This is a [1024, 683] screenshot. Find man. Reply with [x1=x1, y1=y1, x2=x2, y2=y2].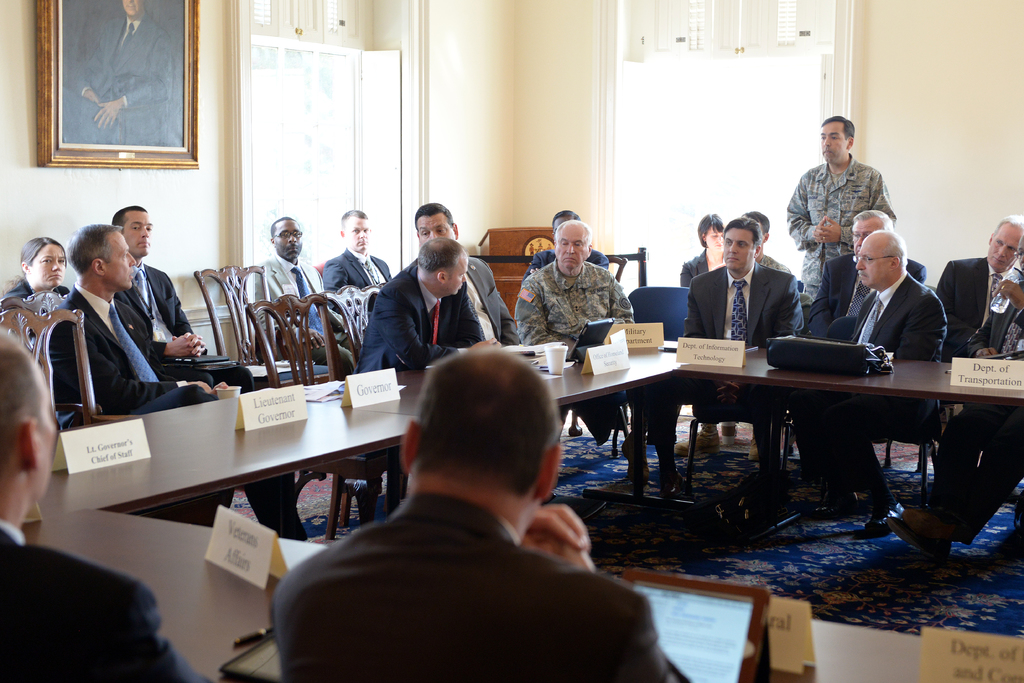
[x1=409, y1=204, x2=527, y2=346].
